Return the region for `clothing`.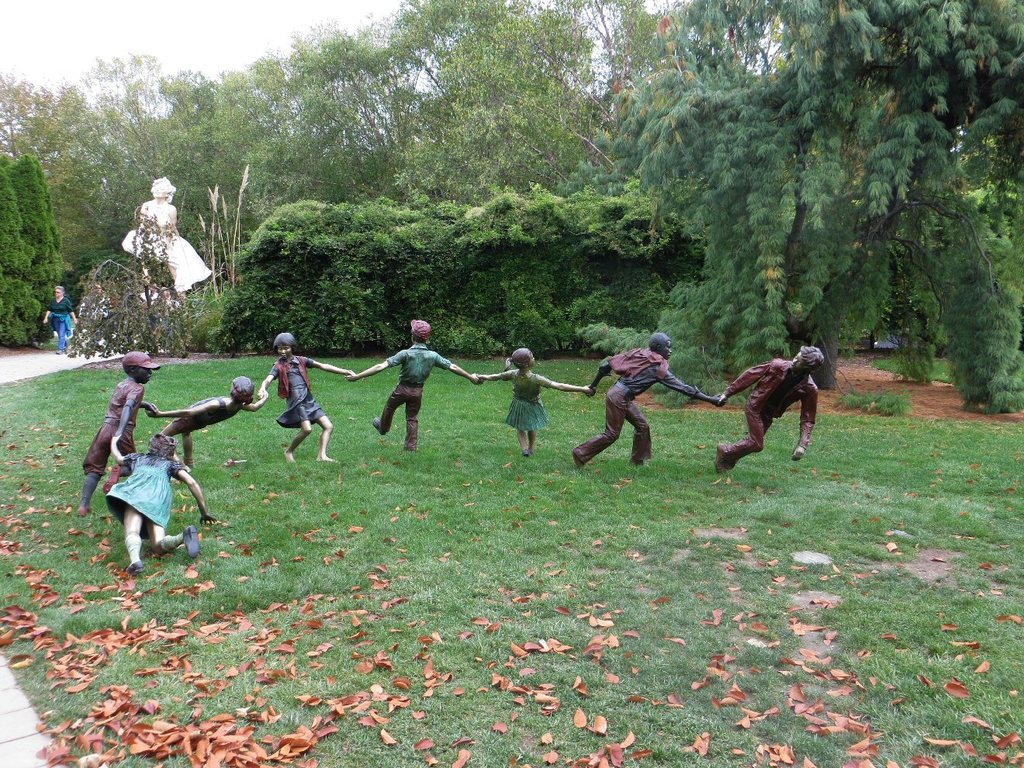
box=[713, 343, 839, 472].
